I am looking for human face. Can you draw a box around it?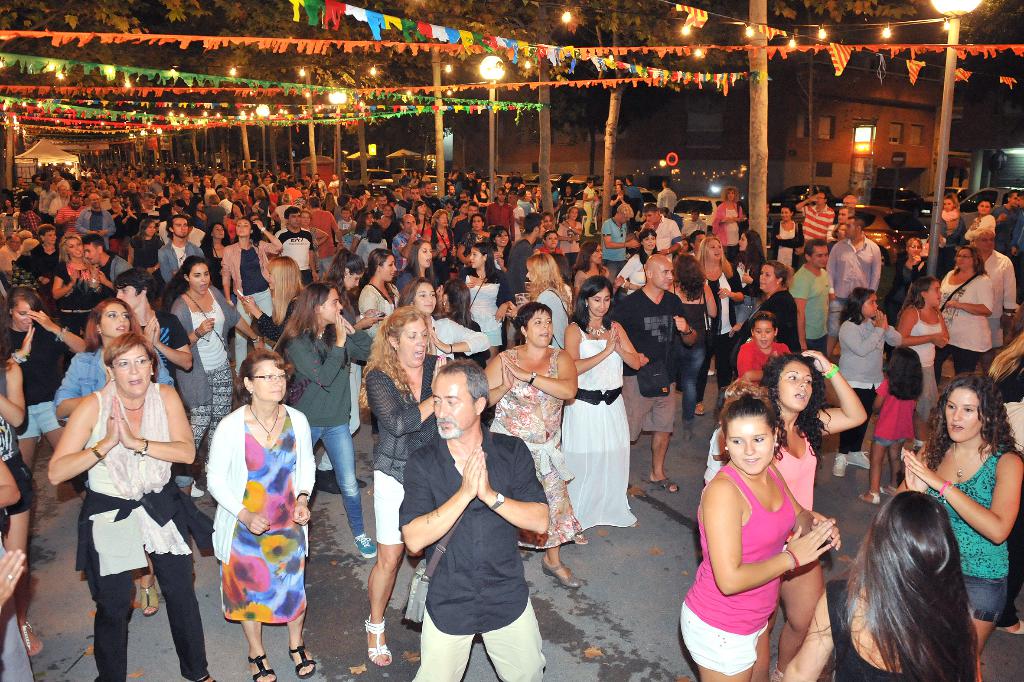
Sure, the bounding box is locate(12, 294, 35, 333).
